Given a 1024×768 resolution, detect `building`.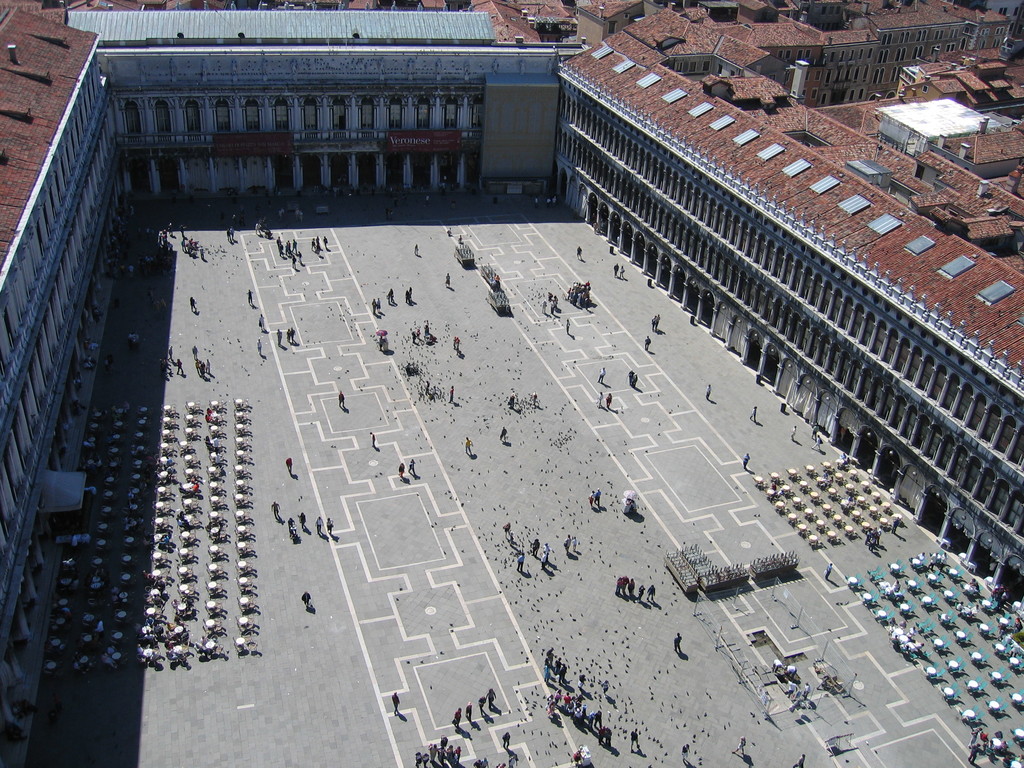
(0,1,1023,767).
